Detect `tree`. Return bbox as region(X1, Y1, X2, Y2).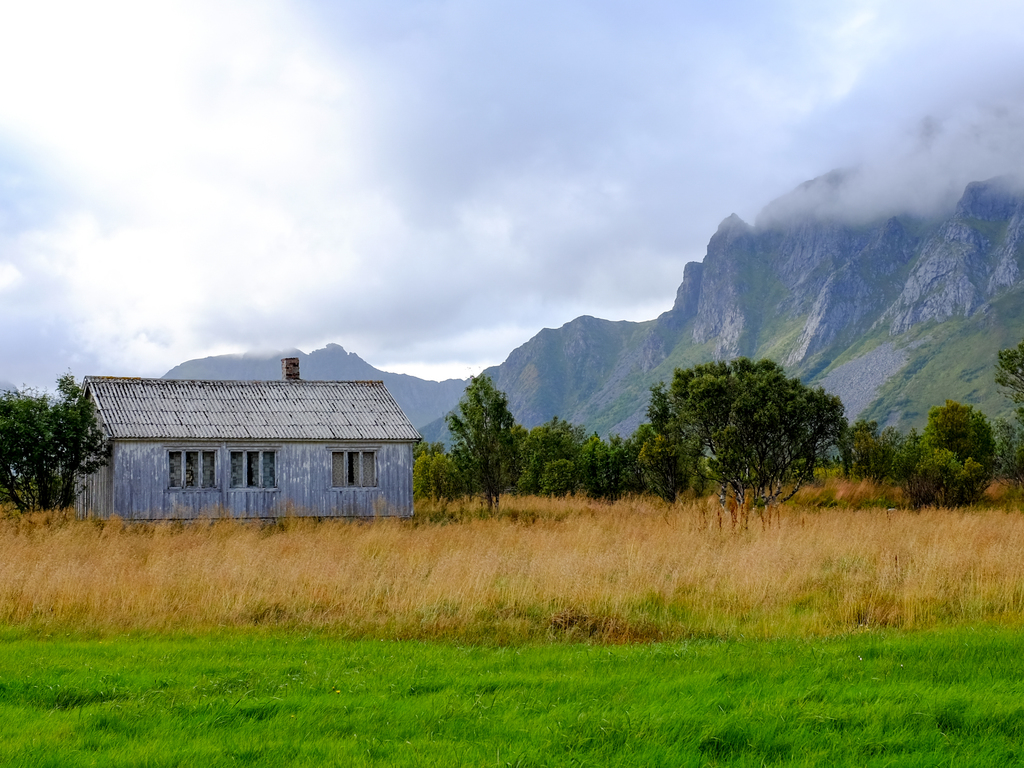
region(835, 413, 890, 483).
